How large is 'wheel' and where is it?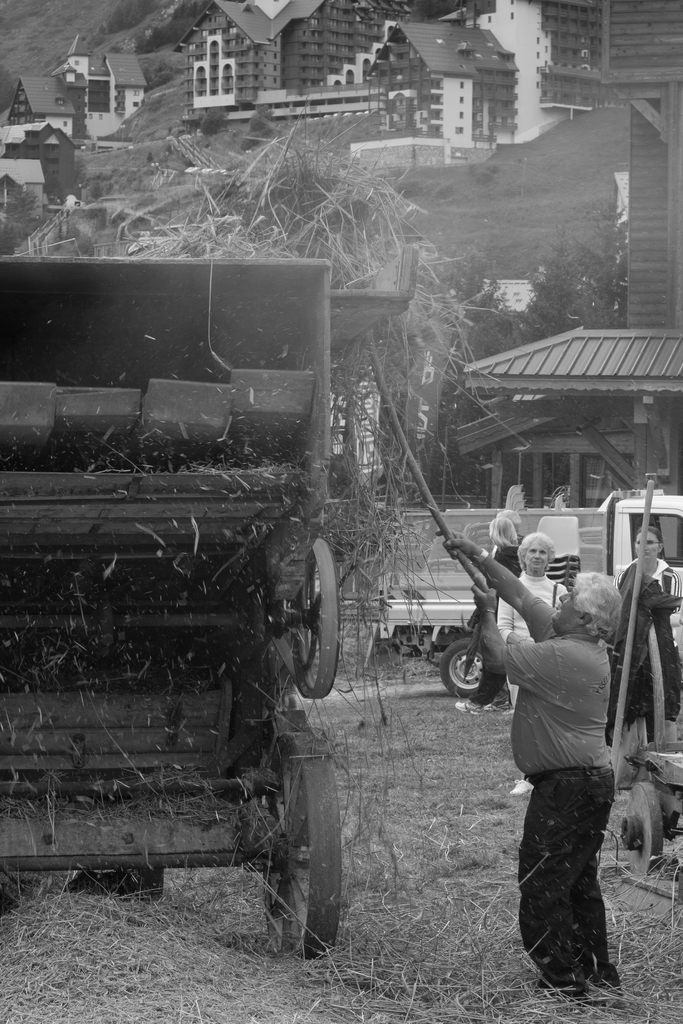
Bounding box: [625, 785, 660, 883].
